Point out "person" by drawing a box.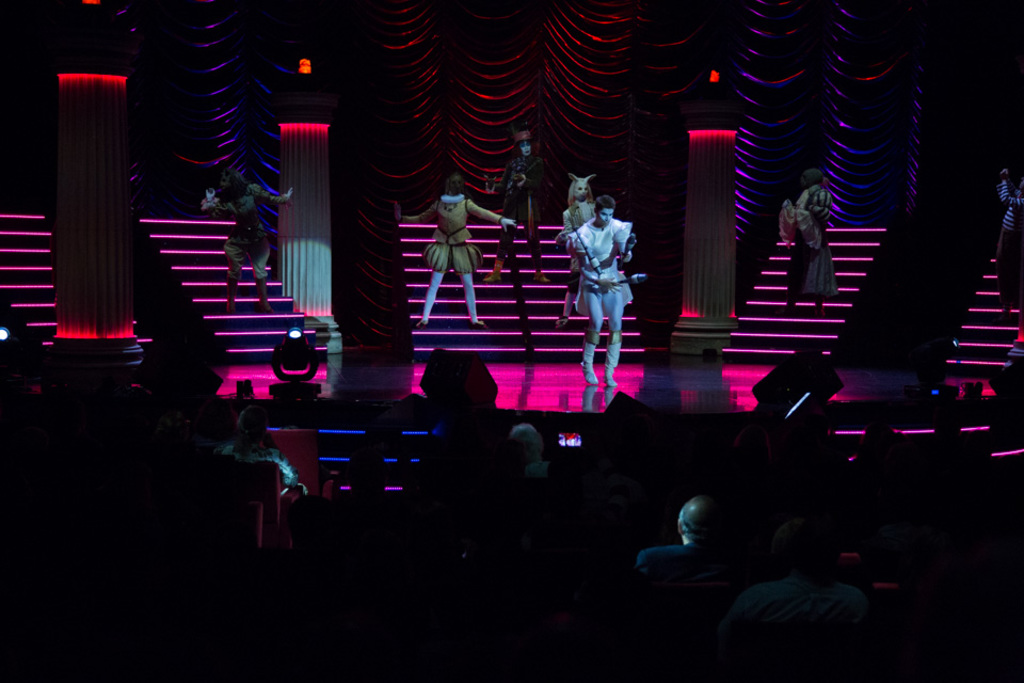
x1=1003 y1=153 x2=1023 y2=319.
